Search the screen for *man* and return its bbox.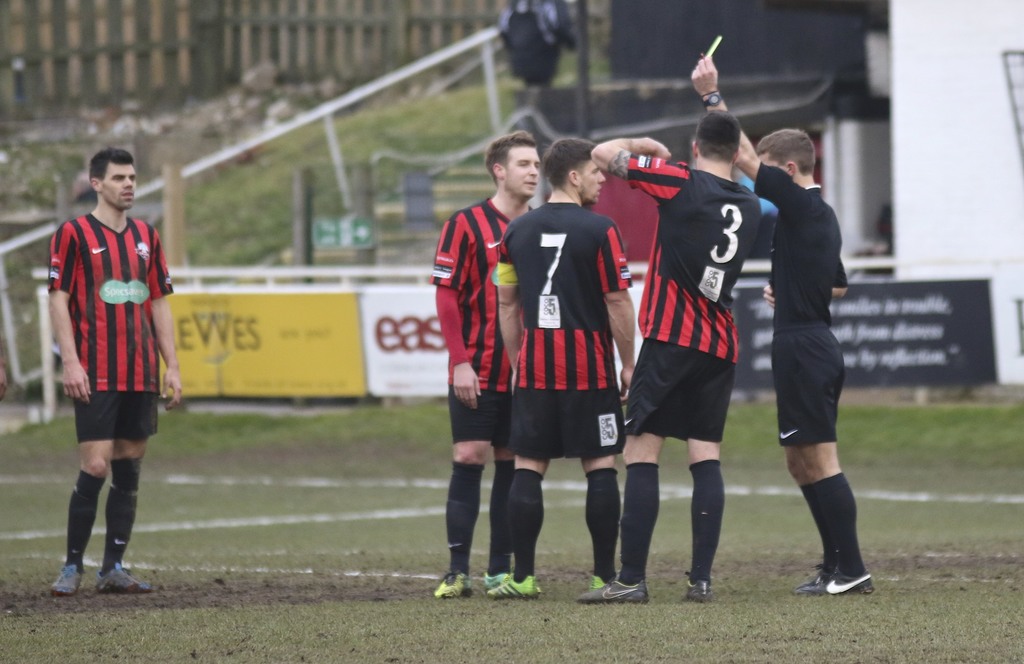
Found: (x1=731, y1=168, x2=780, y2=278).
